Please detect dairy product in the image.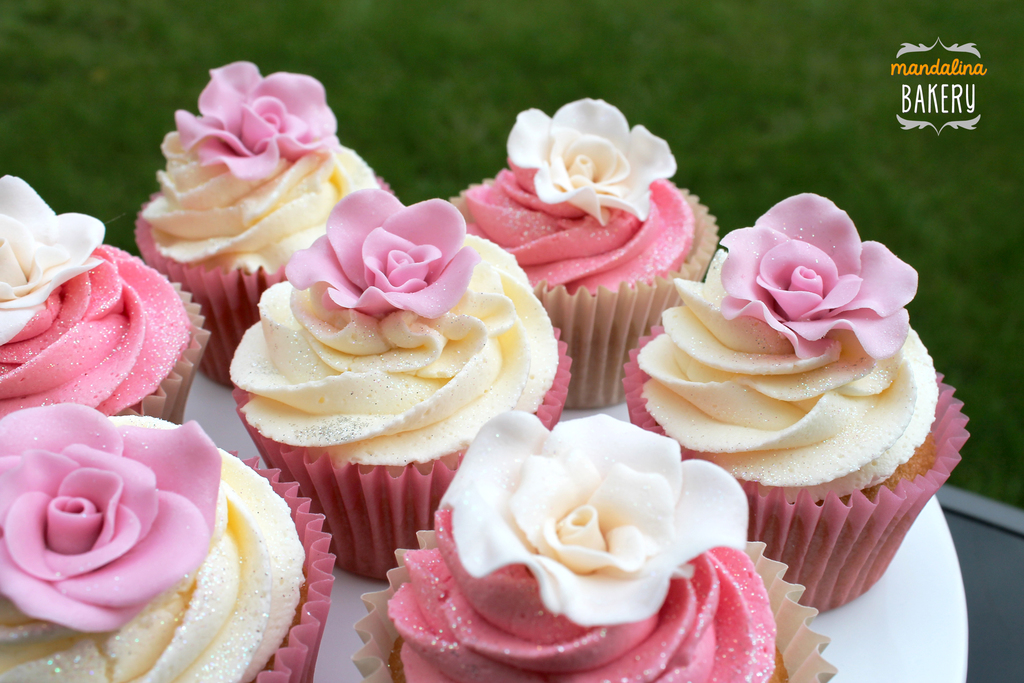
rect(465, 99, 714, 304).
